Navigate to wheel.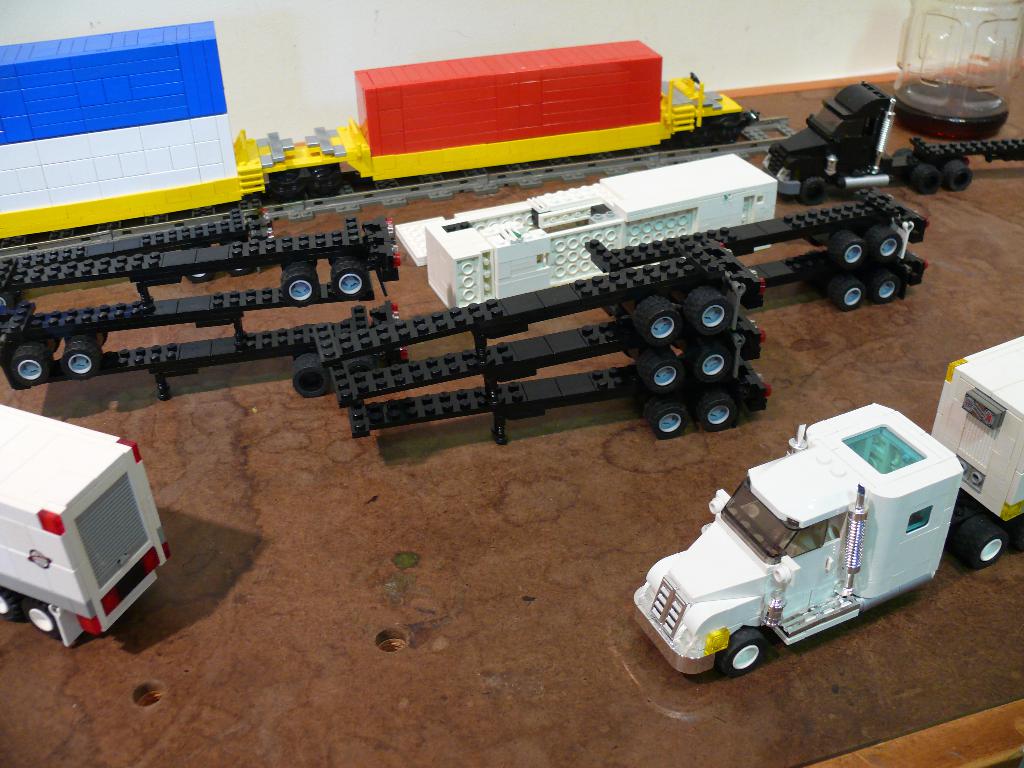
Navigation target: x1=287 y1=355 x2=335 y2=400.
